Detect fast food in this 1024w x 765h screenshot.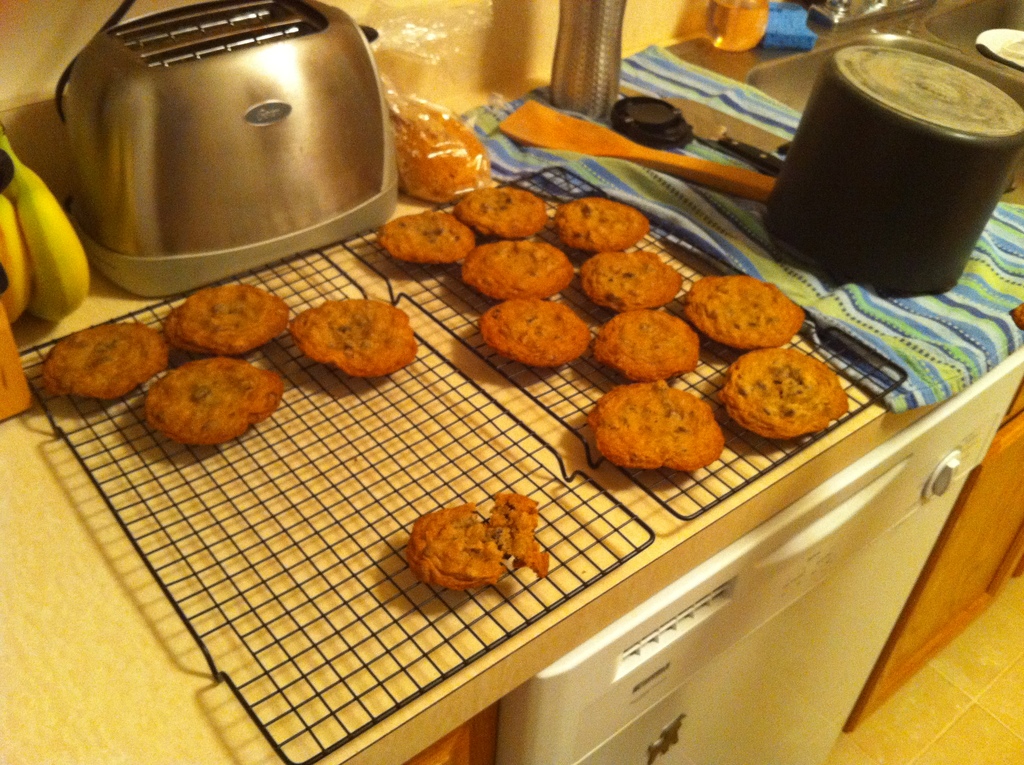
Detection: x1=480, y1=298, x2=596, y2=369.
